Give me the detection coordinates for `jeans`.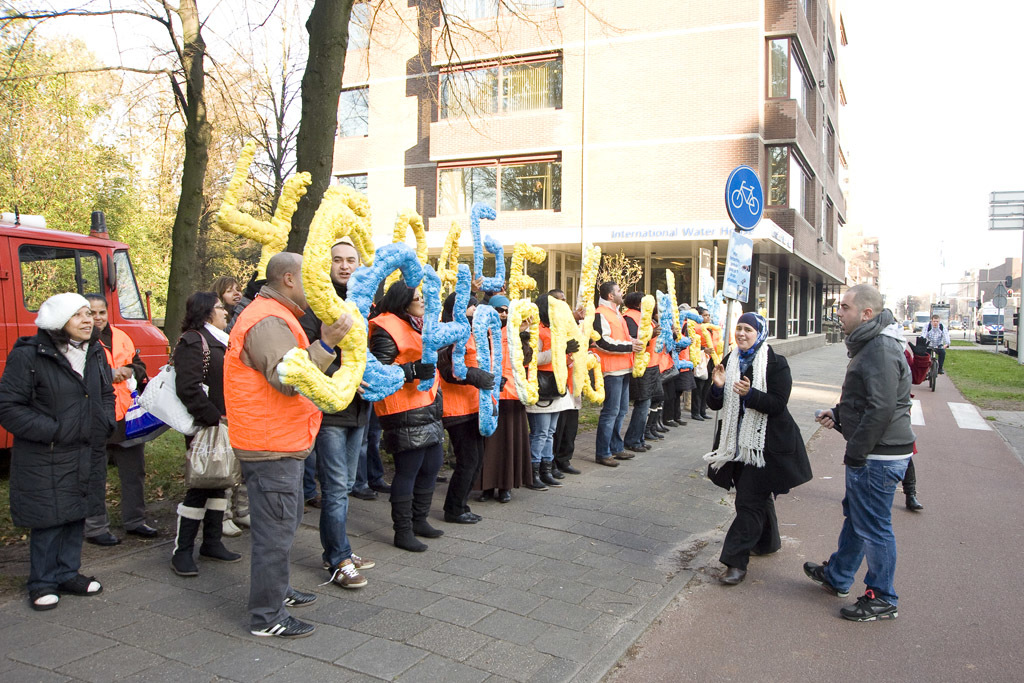
x1=633 y1=401 x2=649 y2=444.
